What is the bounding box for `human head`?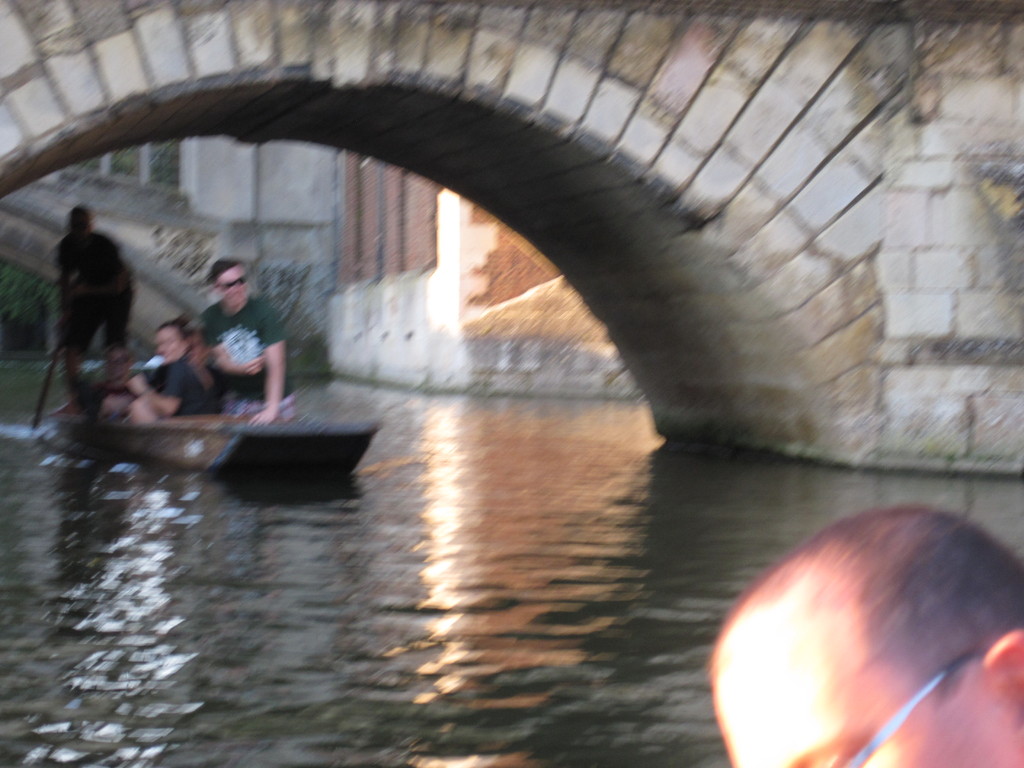
box(209, 260, 253, 306).
